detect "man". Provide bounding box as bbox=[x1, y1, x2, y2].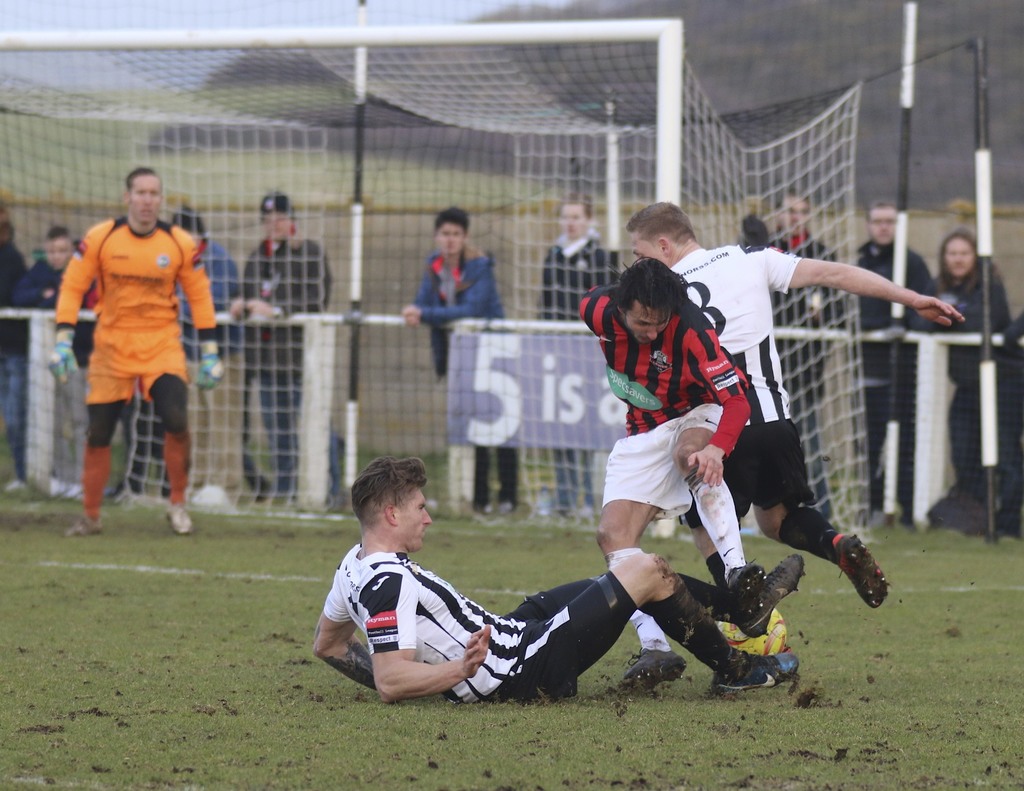
bbox=[51, 175, 219, 550].
